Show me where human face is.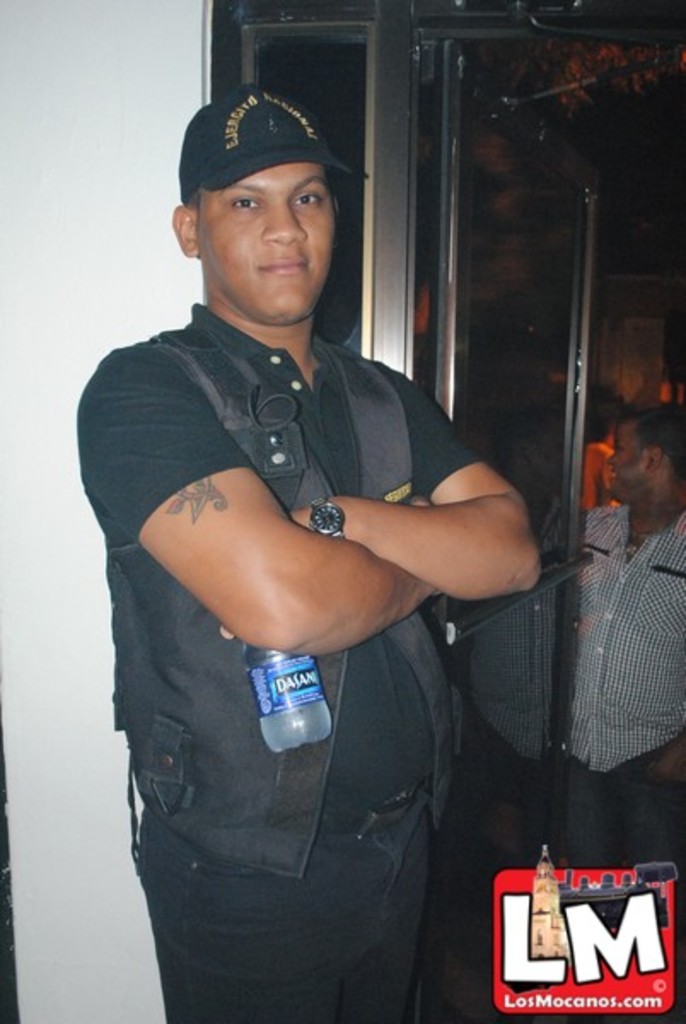
human face is at locate(601, 418, 643, 502).
